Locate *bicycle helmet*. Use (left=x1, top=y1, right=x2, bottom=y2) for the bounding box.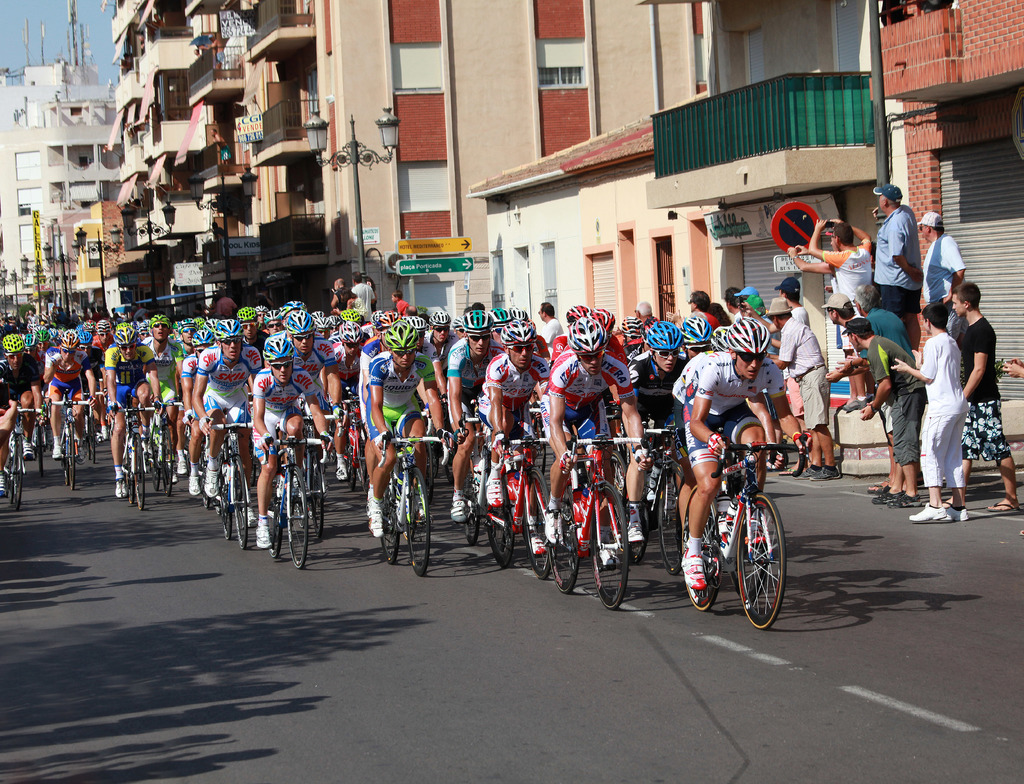
(left=492, top=309, right=506, bottom=325).
